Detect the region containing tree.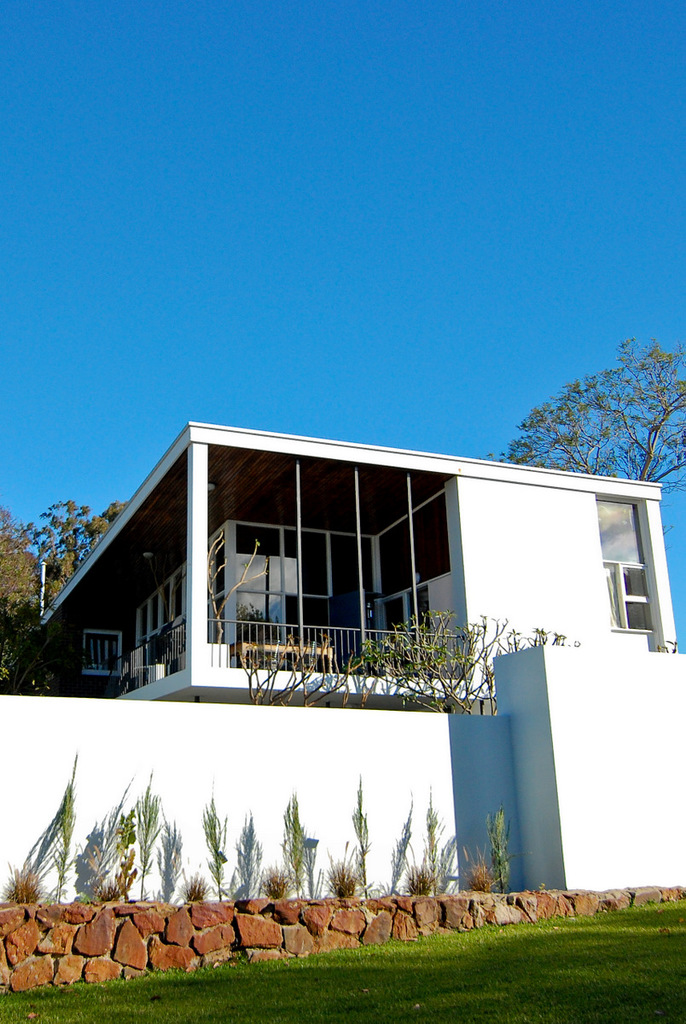
x1=482, y1=331, x2=685, y2=548.
